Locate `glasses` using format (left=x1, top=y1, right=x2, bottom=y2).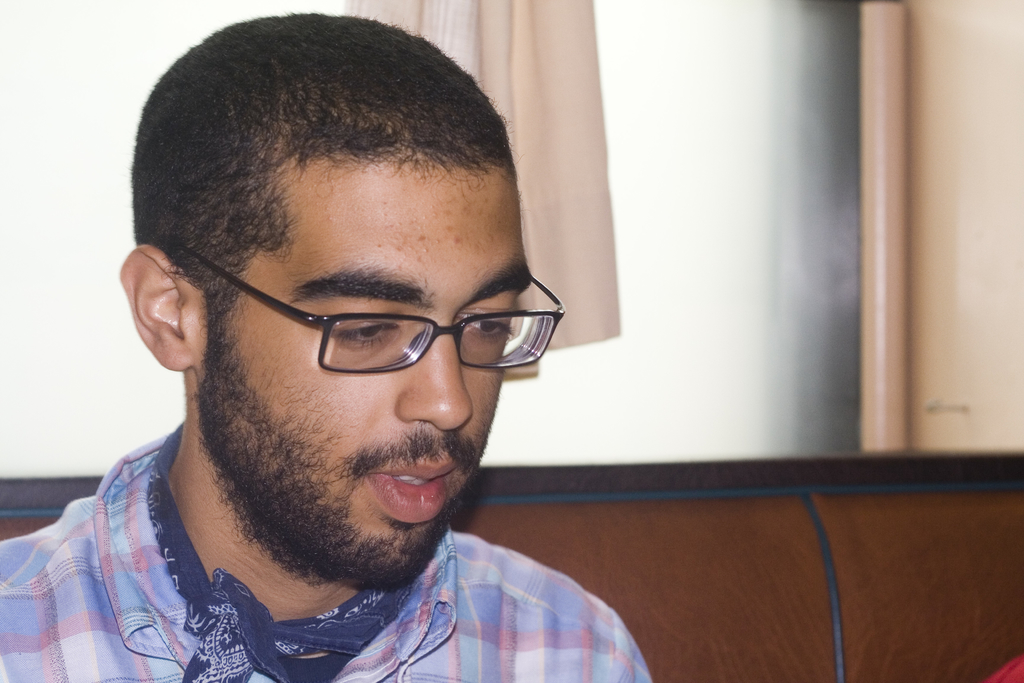
(left=168, top=238, right=579, bottom=388).
